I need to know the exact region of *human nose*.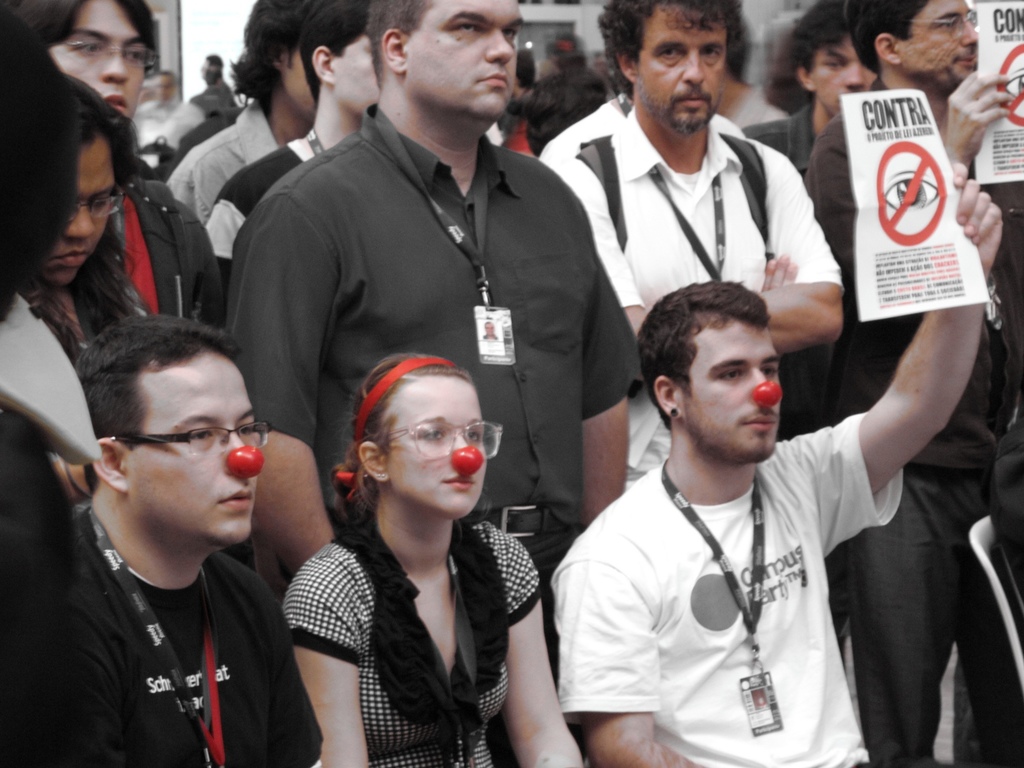
Region: 63/207/96/244.
